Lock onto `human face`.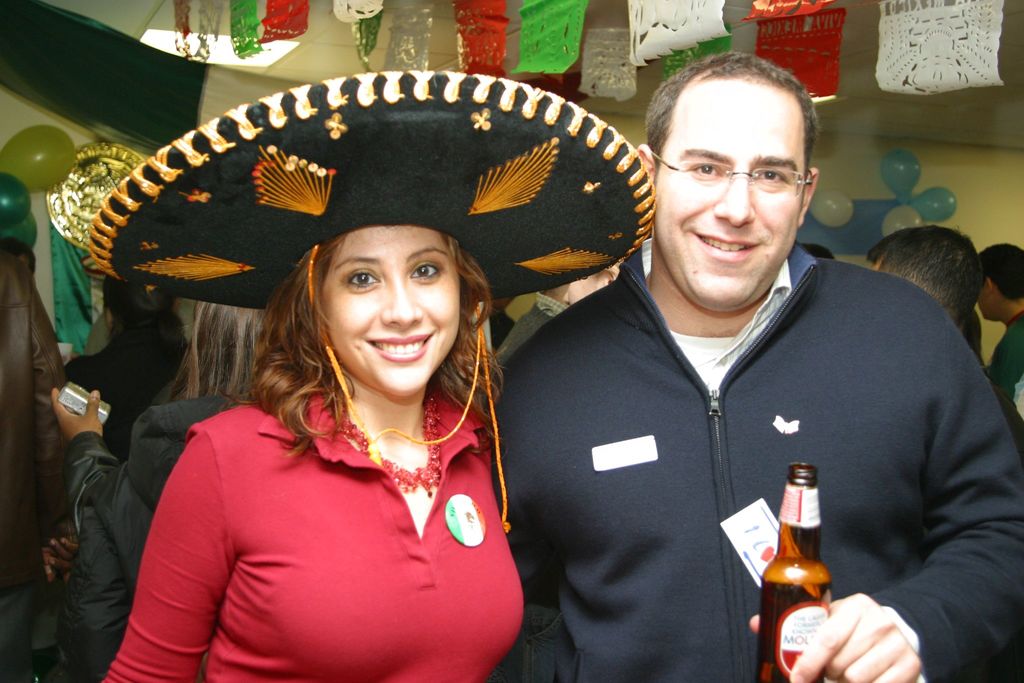
Locked: 656,76,804,310.
